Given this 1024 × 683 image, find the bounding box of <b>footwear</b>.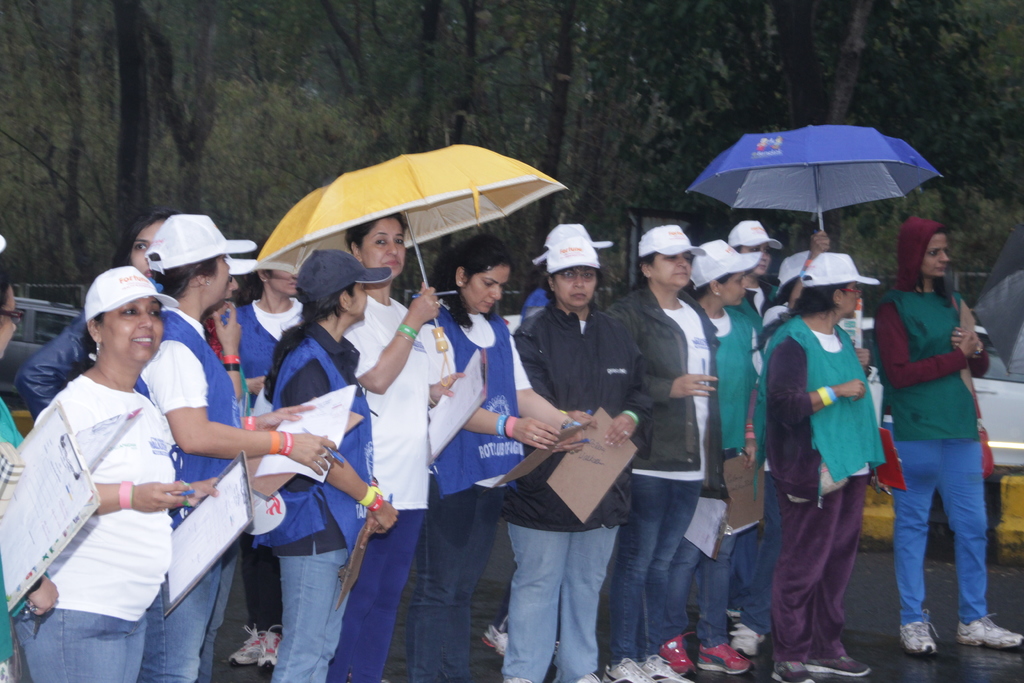
l=605, t=657, r=653, b=682.
